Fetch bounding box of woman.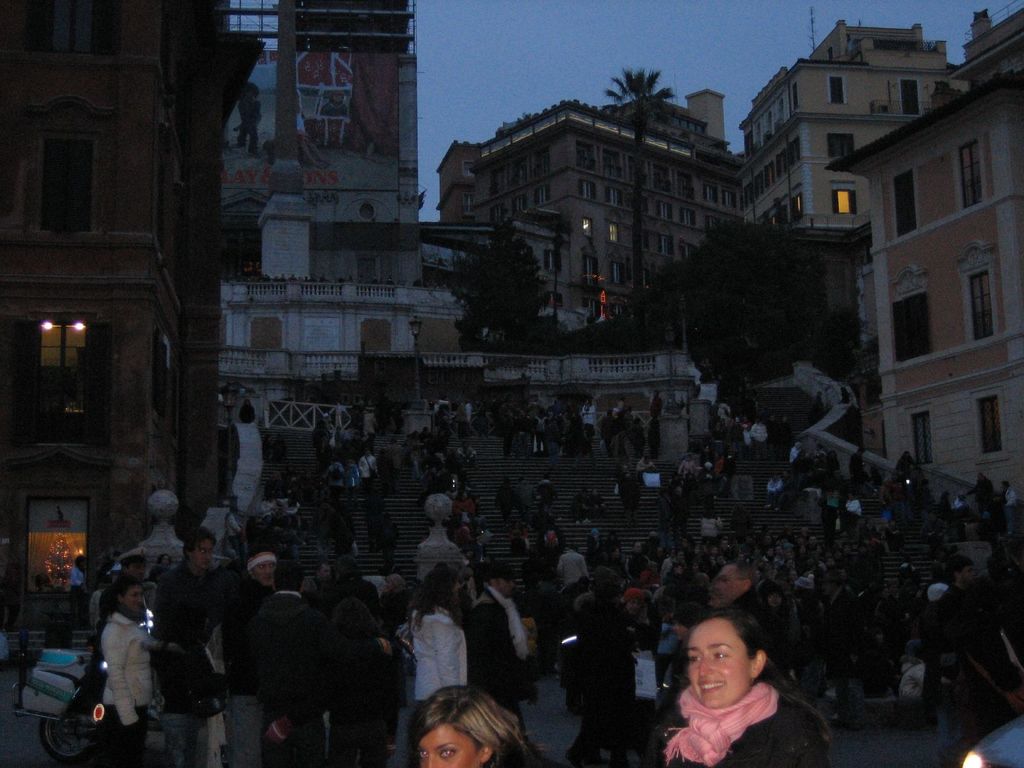
Bbox: detection(97, 573, 157, 767).
